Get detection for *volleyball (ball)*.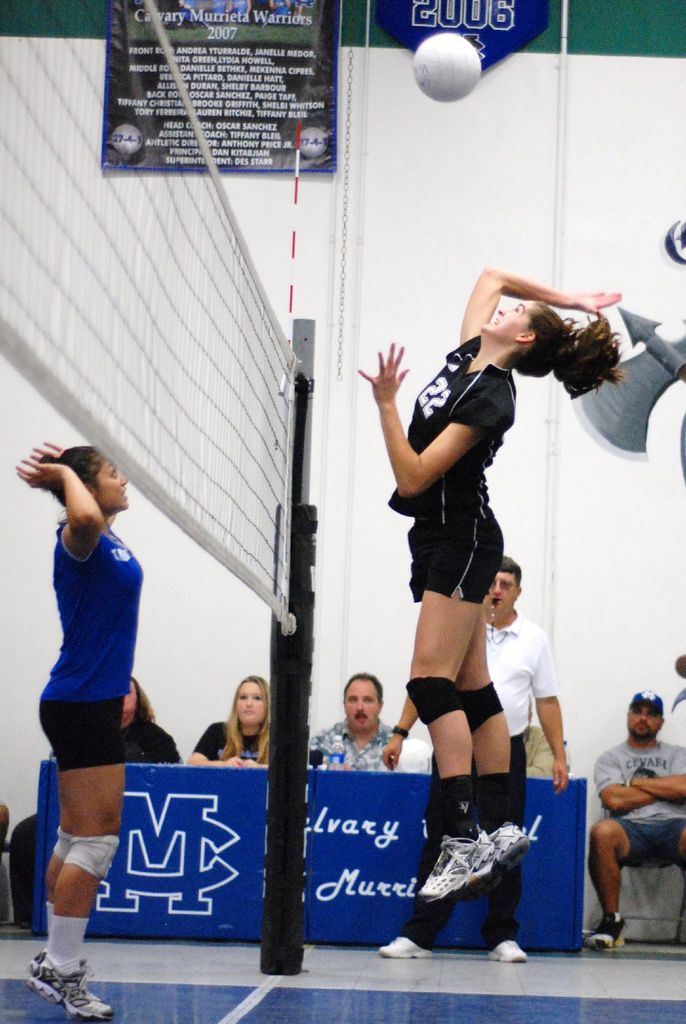
Detection: bbox(409, 29, 484, 104).
